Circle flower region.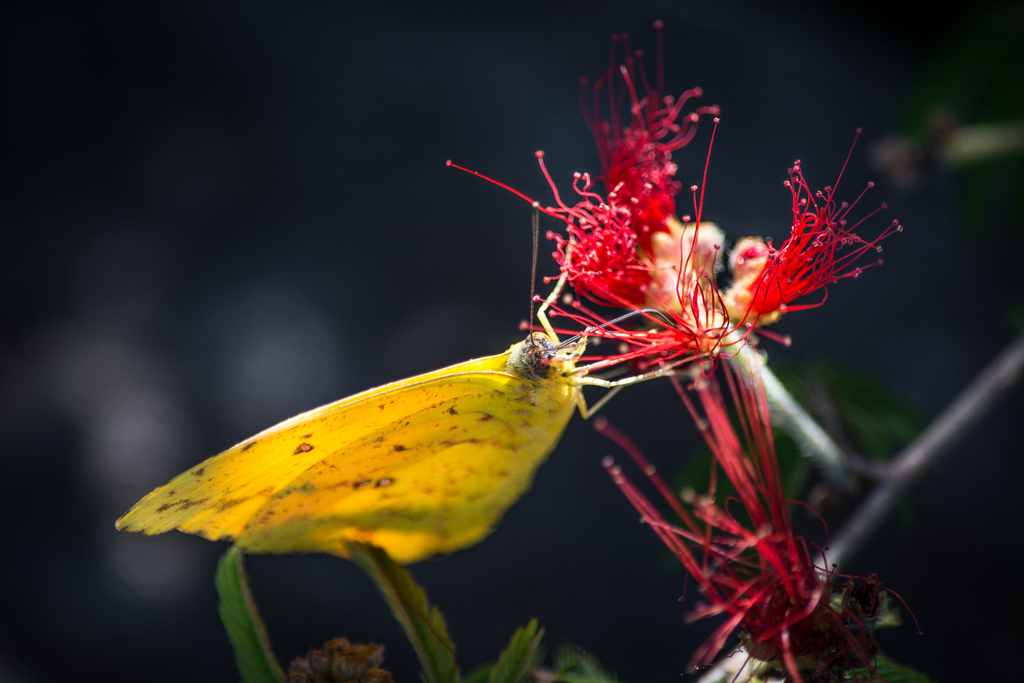
Region: (730,127,904,340).
